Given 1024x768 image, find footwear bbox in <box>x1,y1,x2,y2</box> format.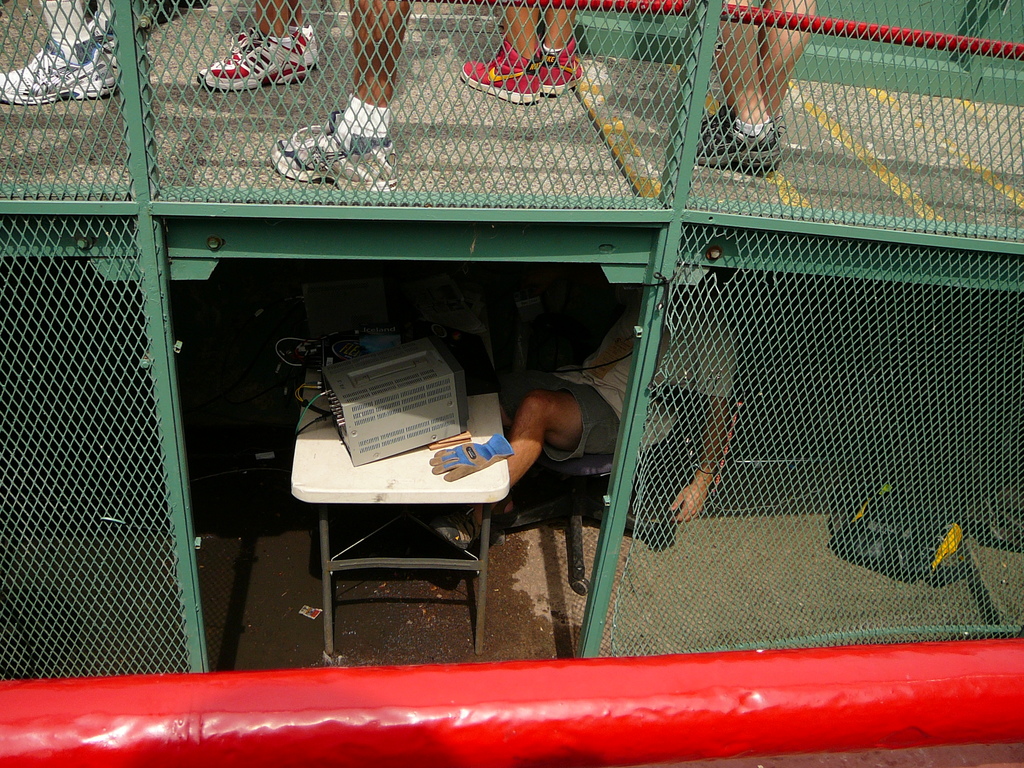
<box>417,512,484,553</box>.
